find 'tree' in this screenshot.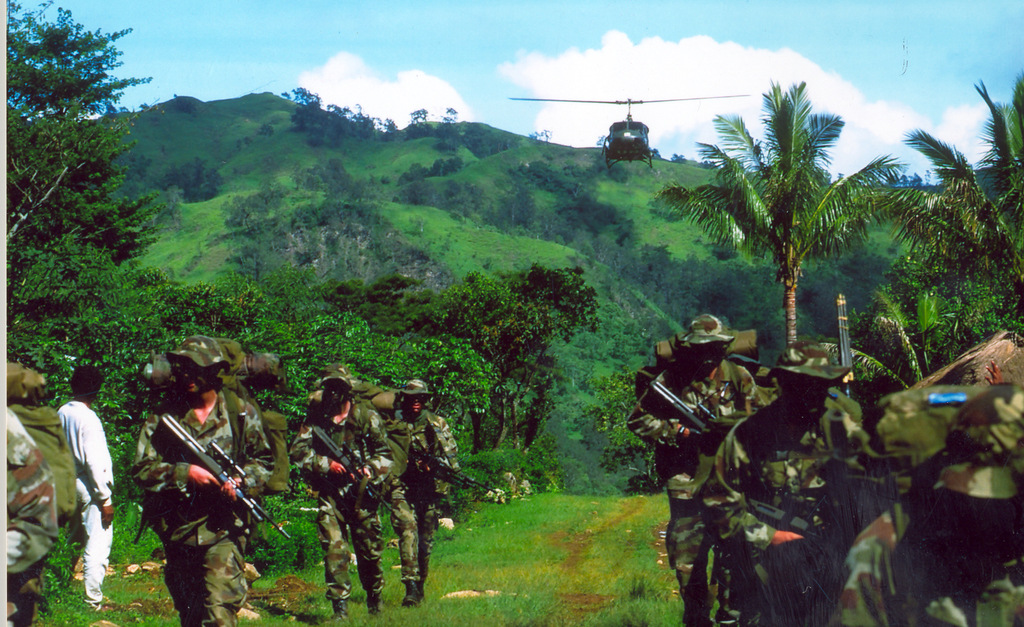
The bounding box for 'tree' is 877 75 1023 340.
